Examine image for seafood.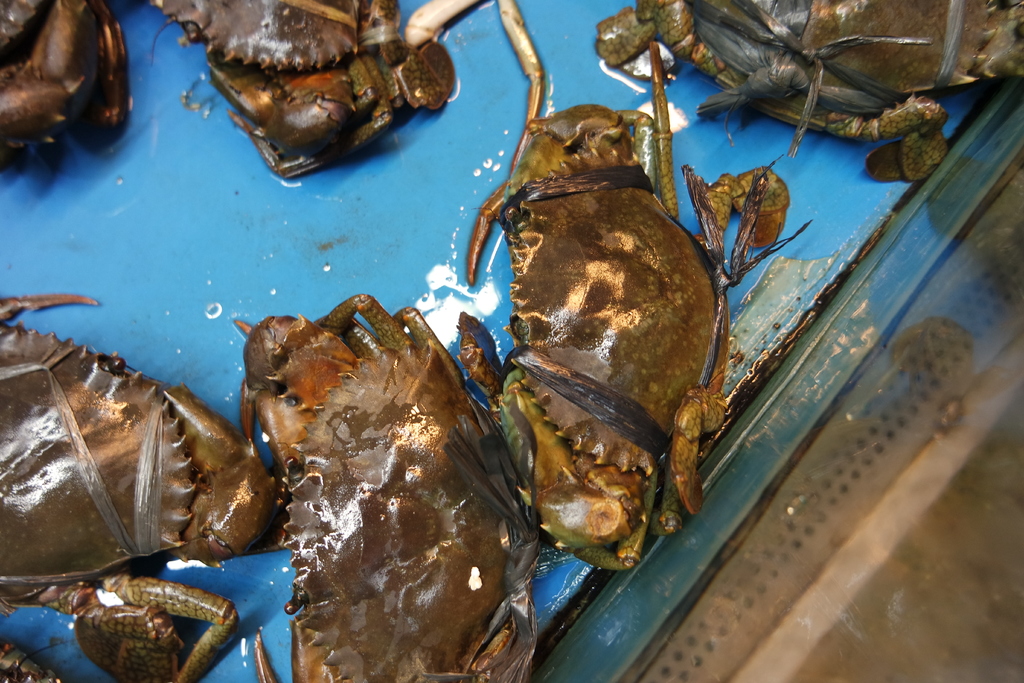
Examination result: 0:0:455:173.
